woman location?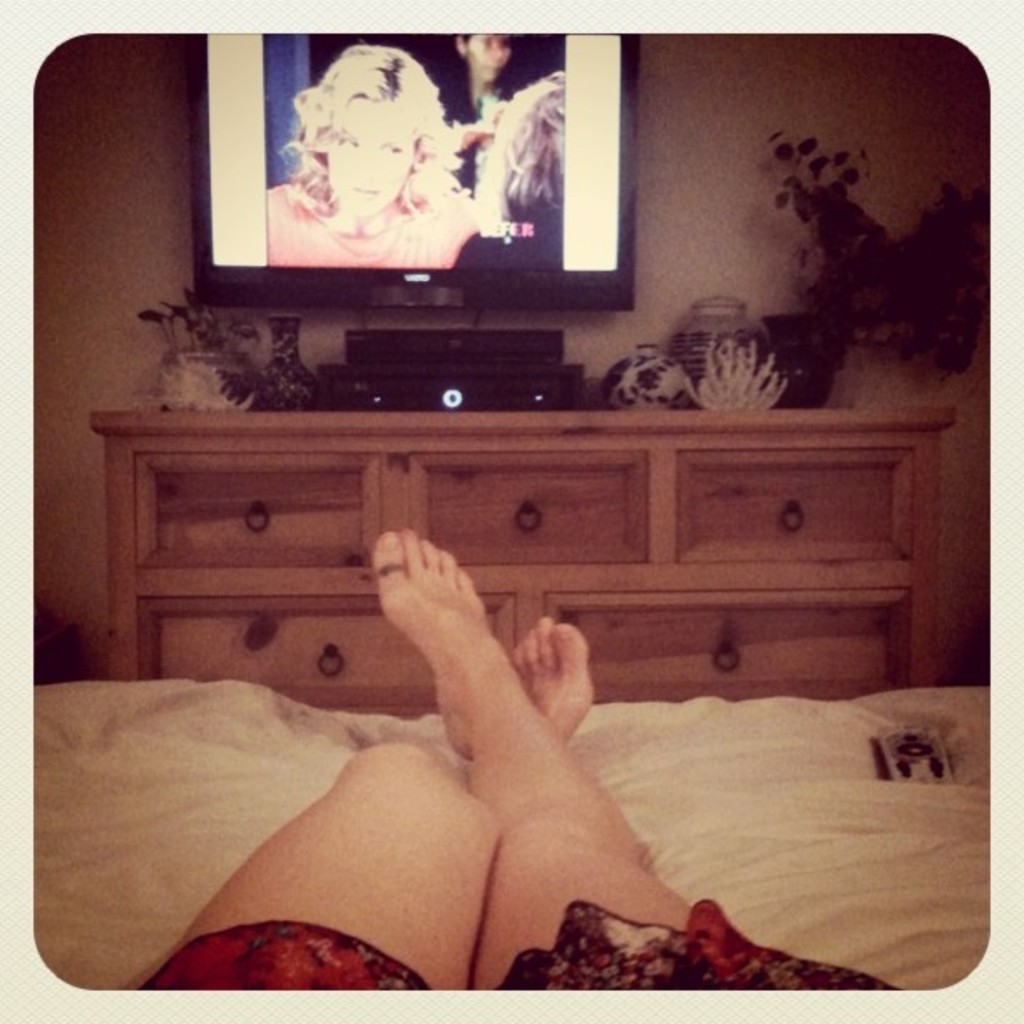
244,57,504,279
